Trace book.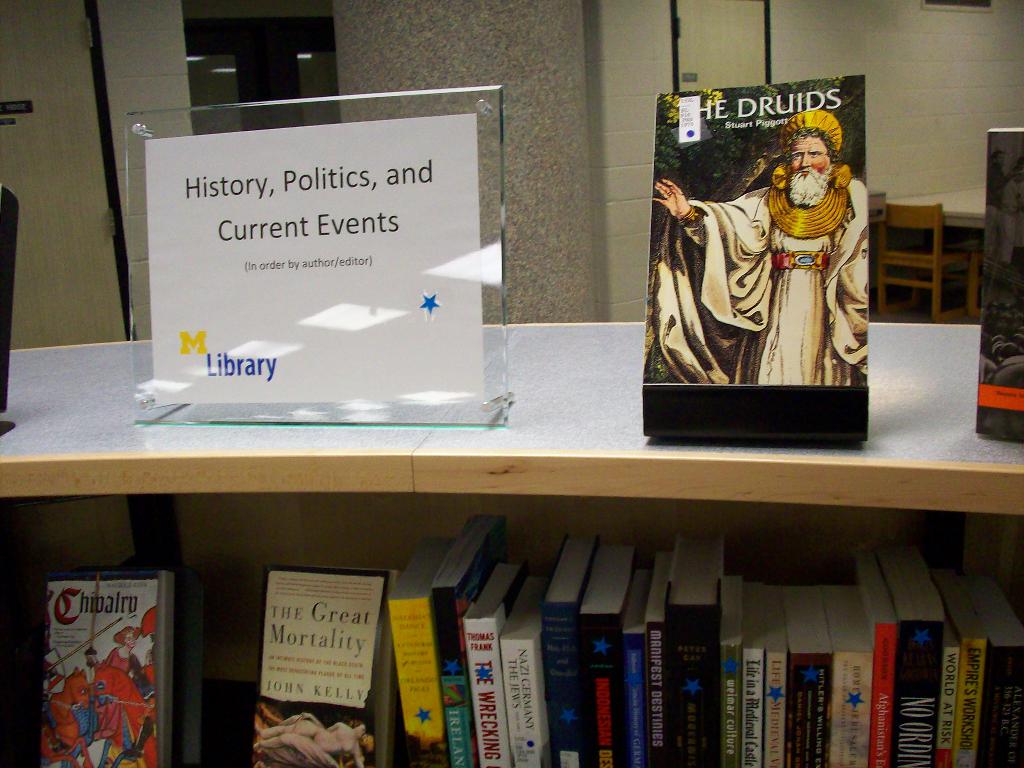
Traced to box=[30, 570, 179, 767].
